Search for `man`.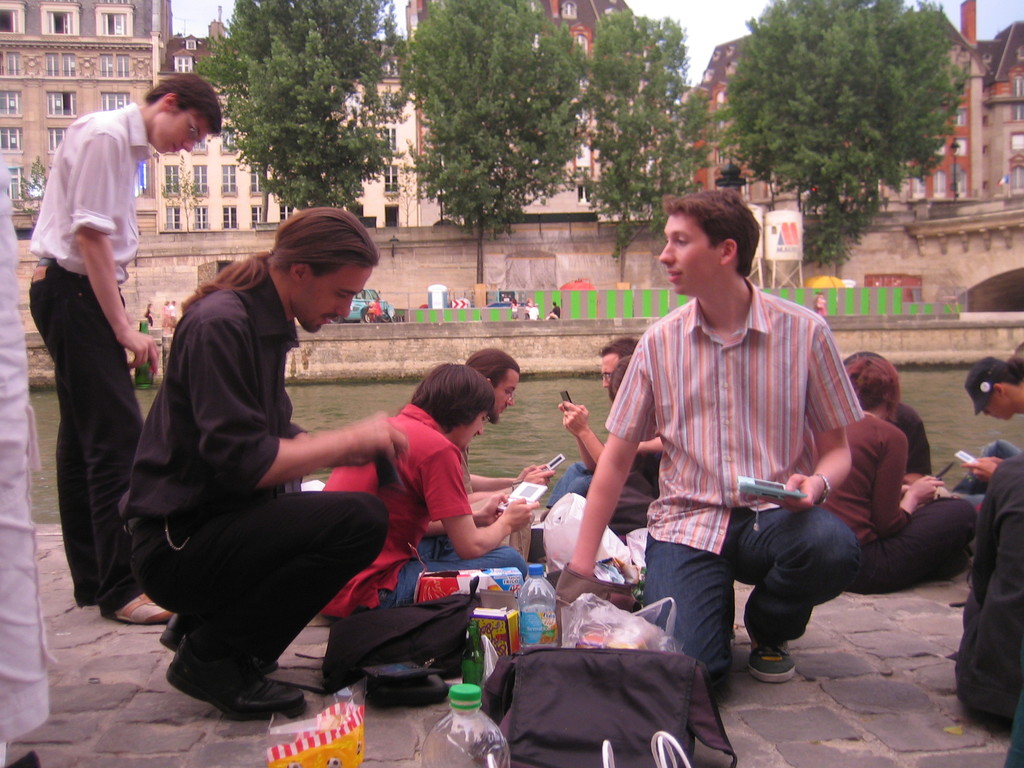
Found at rect(29, 77, 222, 627).
